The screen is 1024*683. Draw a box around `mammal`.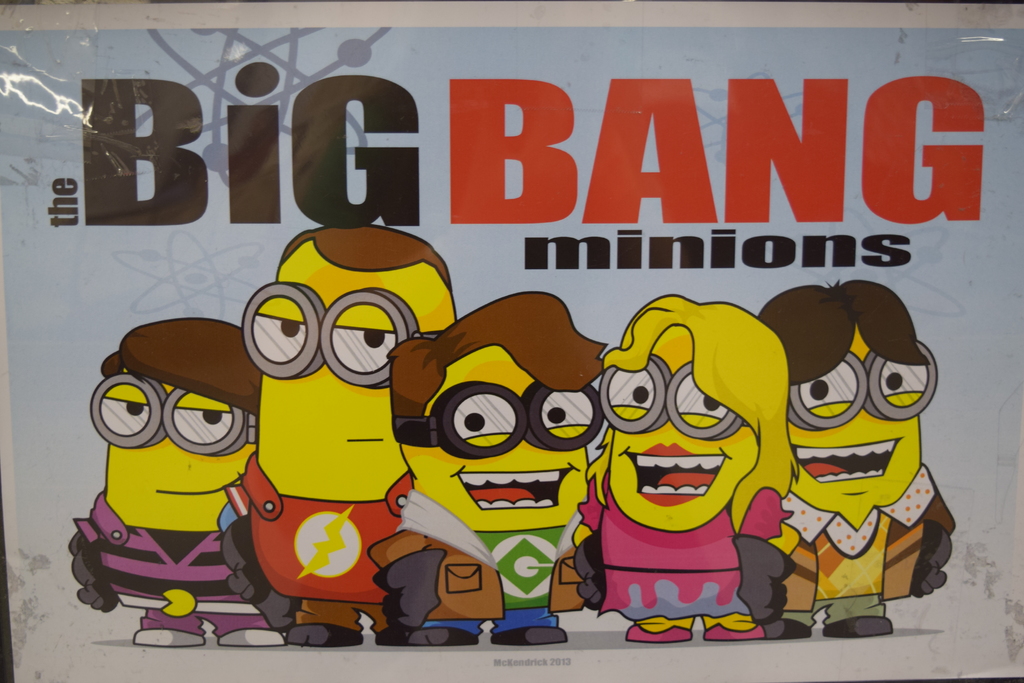
select_region(754, 281, 955, 639).
